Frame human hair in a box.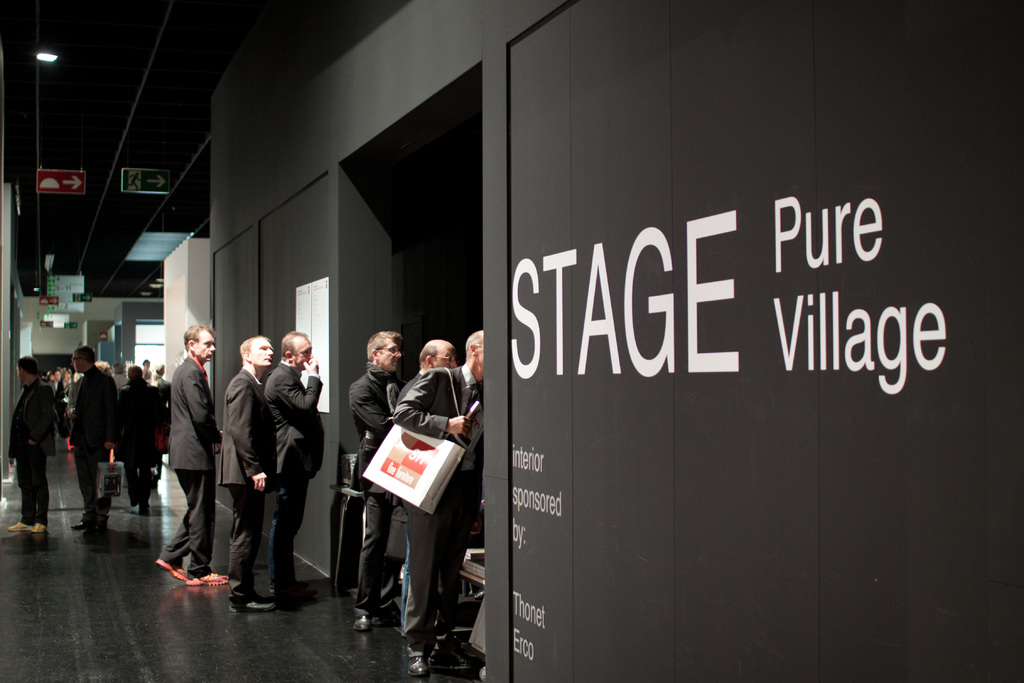
[left=113, top=363, right=122, bottom=372].
